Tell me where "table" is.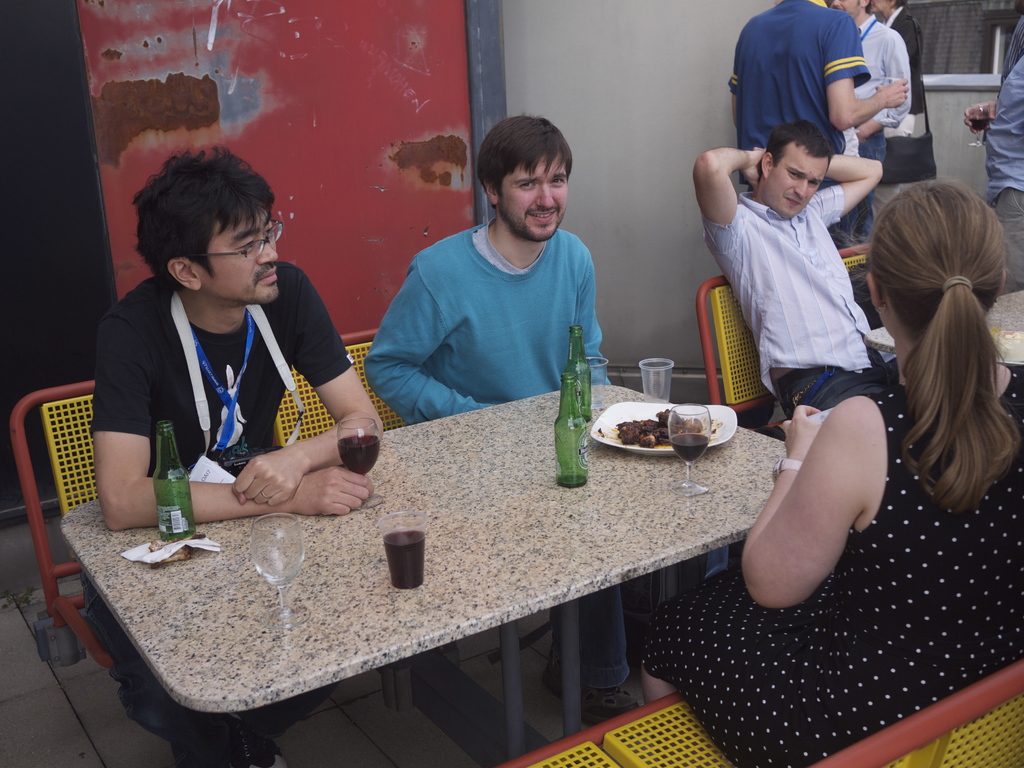
"table" is at l=76, t=381, r=977, b=756.
